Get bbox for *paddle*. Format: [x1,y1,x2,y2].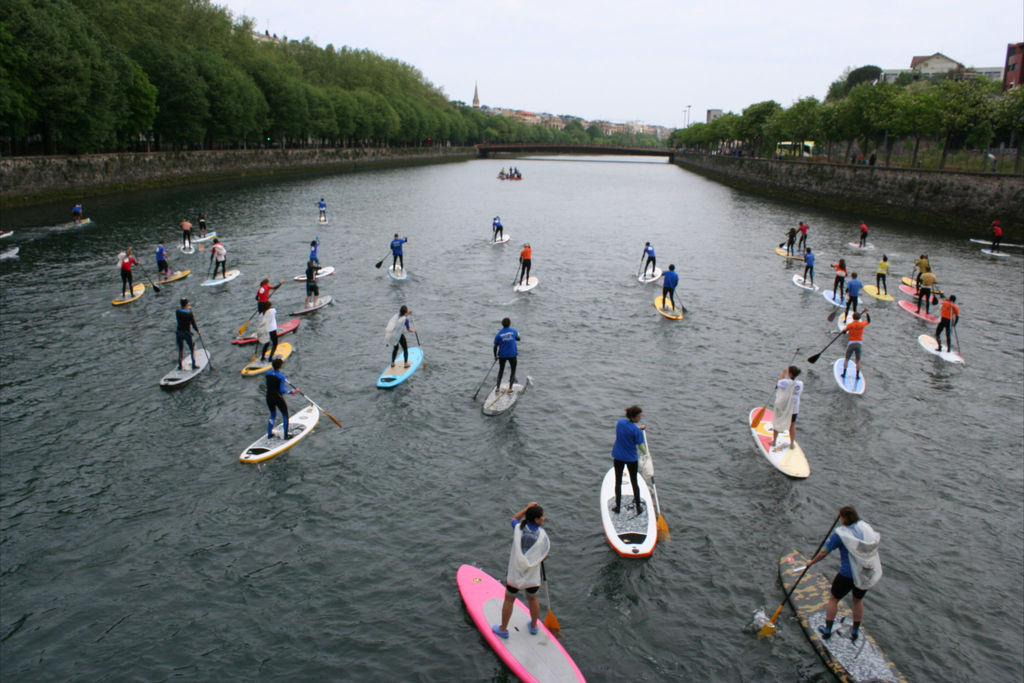
[806,305,869,363].
